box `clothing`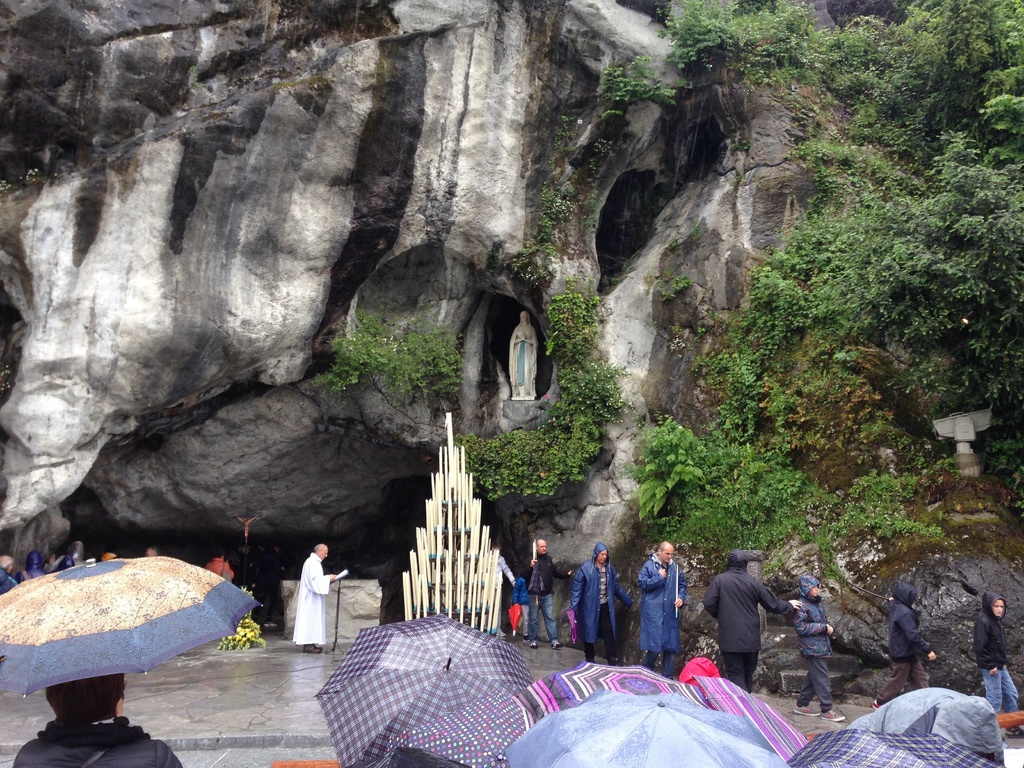
l=870, t=602, r=925, b=703
